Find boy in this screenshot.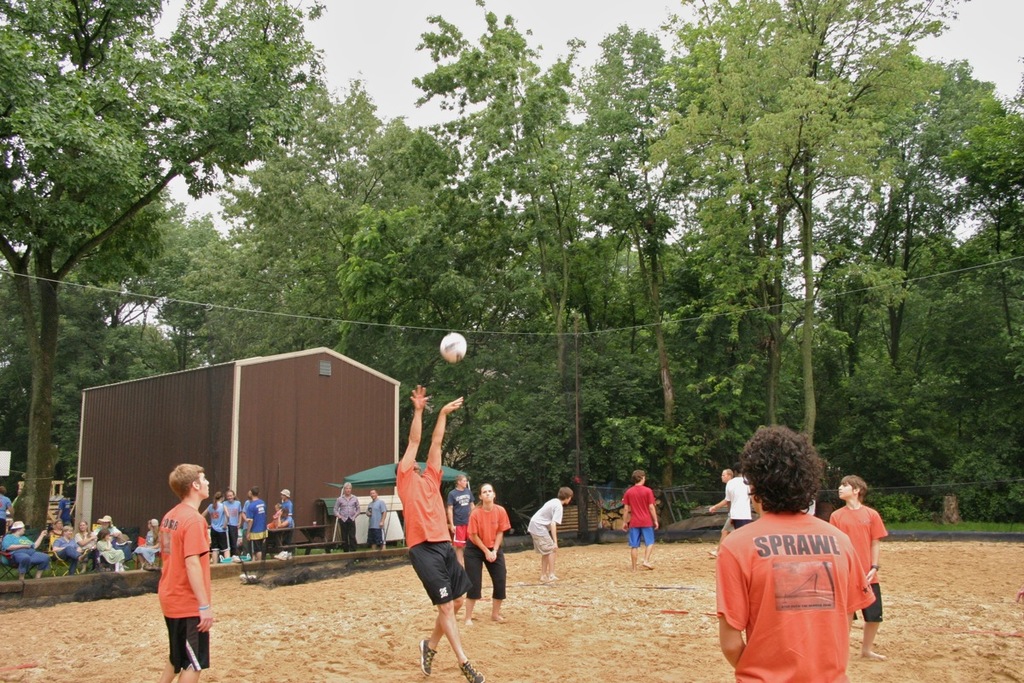
The bounding box for boy is 723:467:758:537.
